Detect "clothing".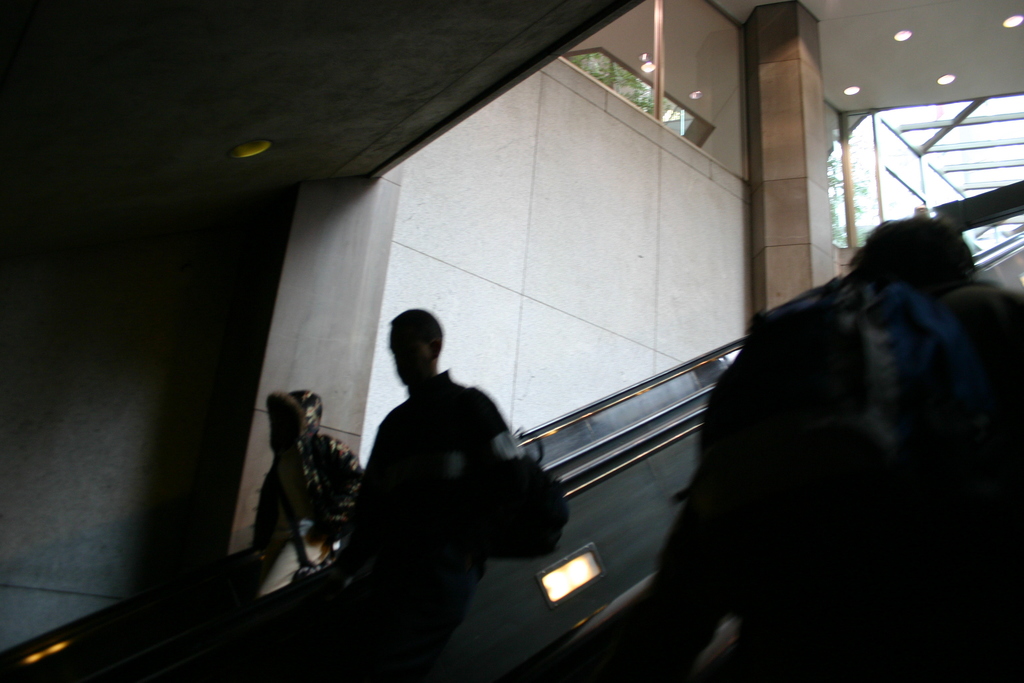
Detected at [left=344, top=317, right=527, bottom=602].
